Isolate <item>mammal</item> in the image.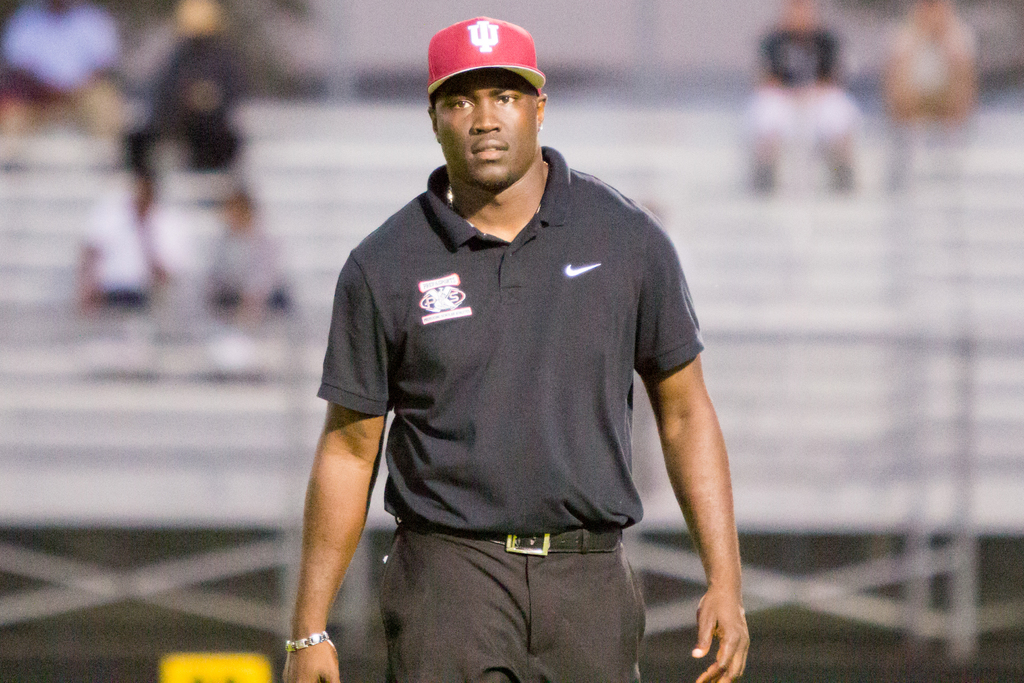
Isolated region: 68, 171, 152, 320.
